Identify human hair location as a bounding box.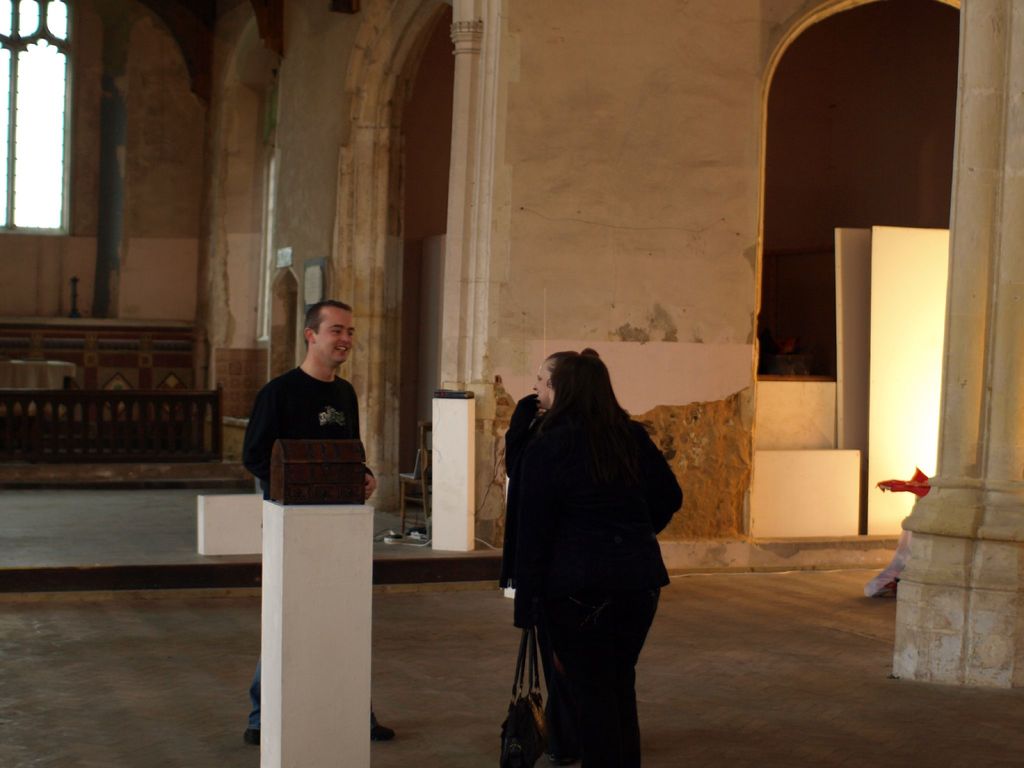
rect(303, 300, 350, 346).
